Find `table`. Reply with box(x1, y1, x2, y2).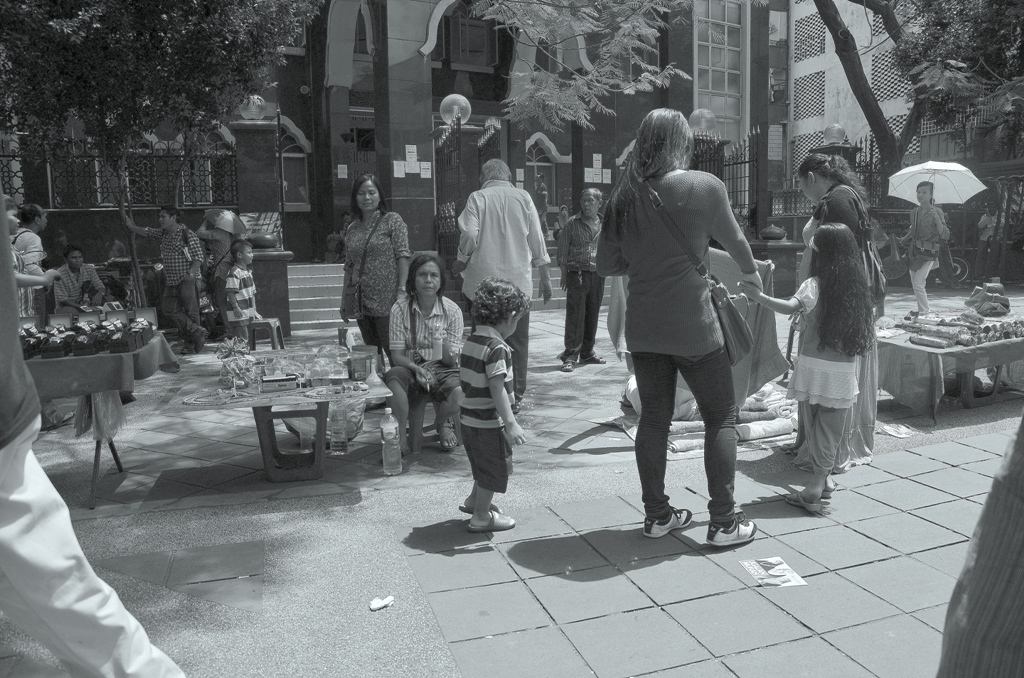
box(25, 325, 180, 509).
